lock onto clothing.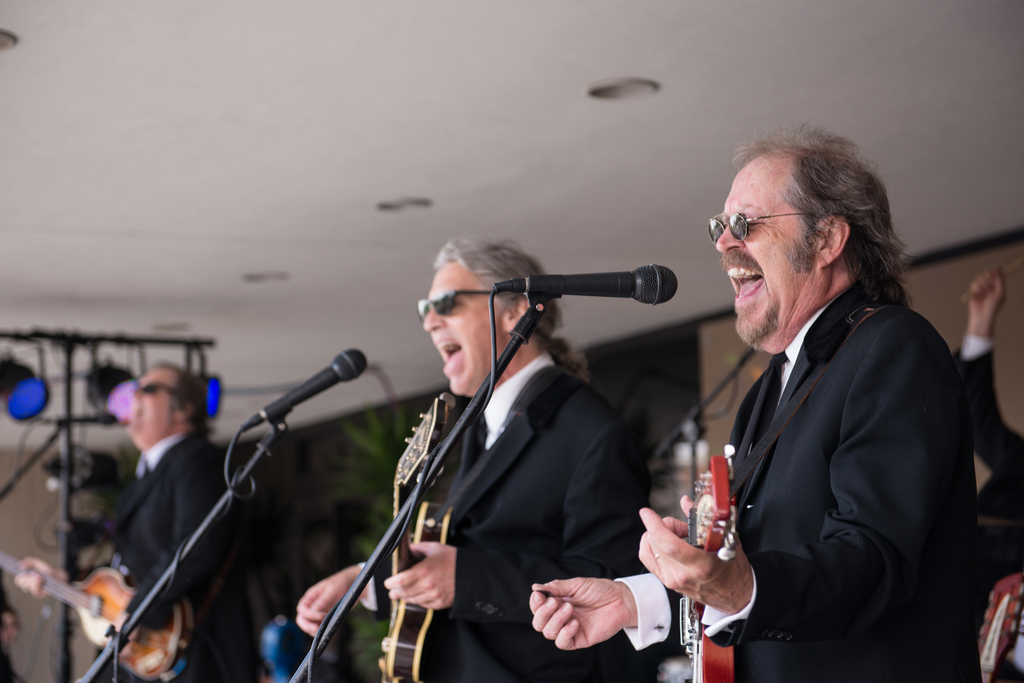
Locked: (680, 232, 975, 674).
